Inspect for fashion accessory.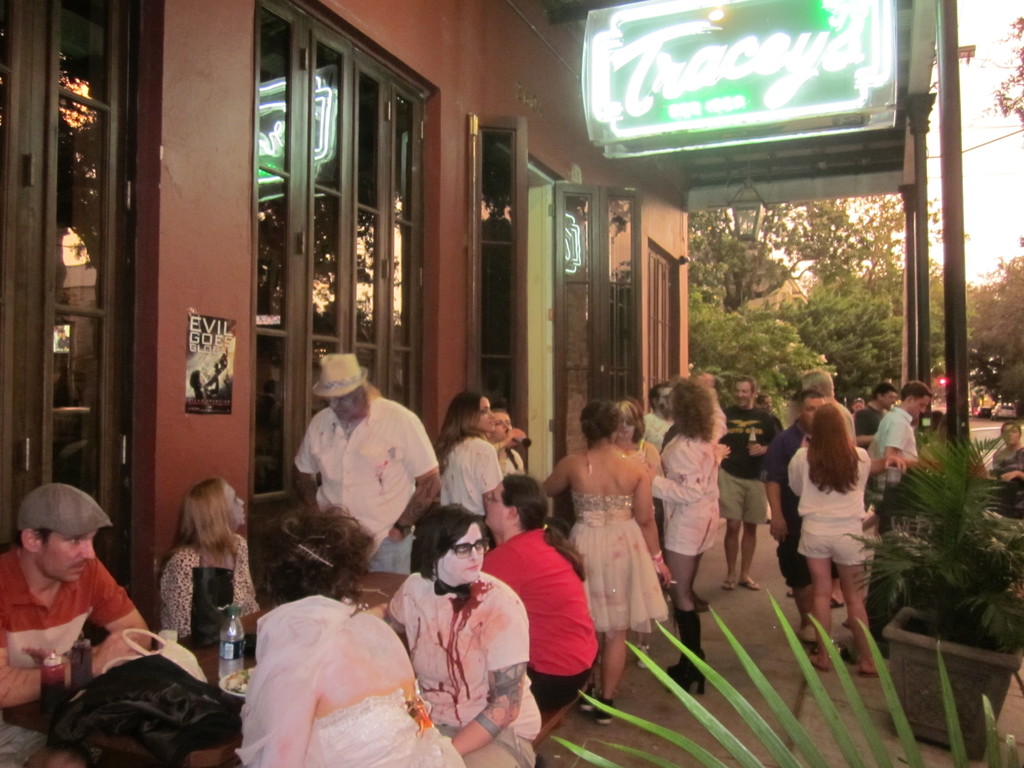
Inspection: bbox=[593, 698, 614, 725].
